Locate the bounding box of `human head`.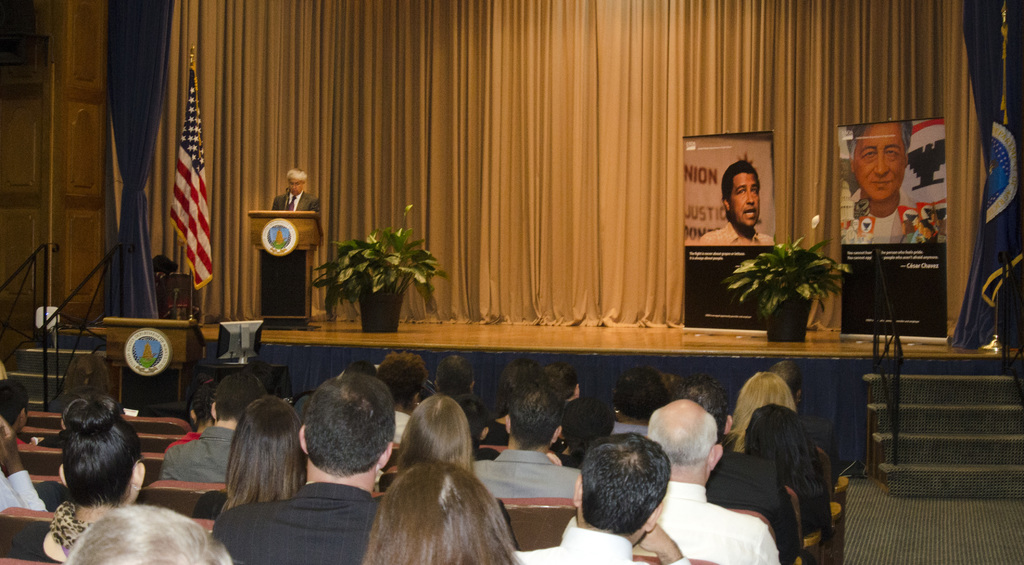
Bounding box: {"x1": 746, "y1": 403, "x2": 820, "y2": 491}.
